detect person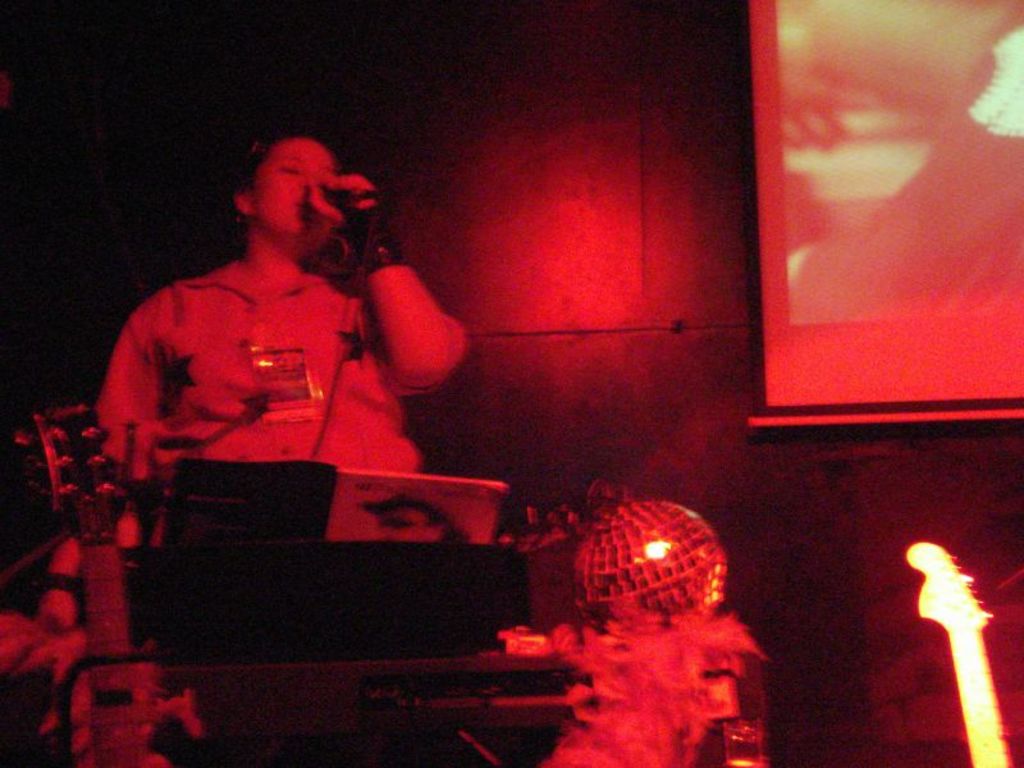
bbox=(97, 157, 488, 577)
